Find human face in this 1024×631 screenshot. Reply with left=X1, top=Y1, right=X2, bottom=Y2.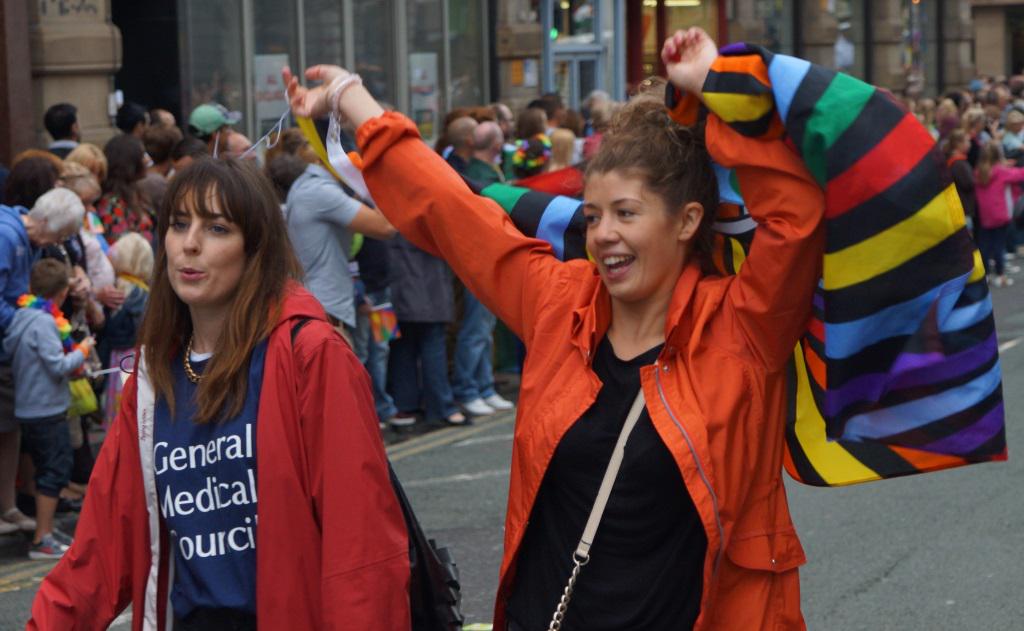
left=583, top=161, right=678, bottom=300.
